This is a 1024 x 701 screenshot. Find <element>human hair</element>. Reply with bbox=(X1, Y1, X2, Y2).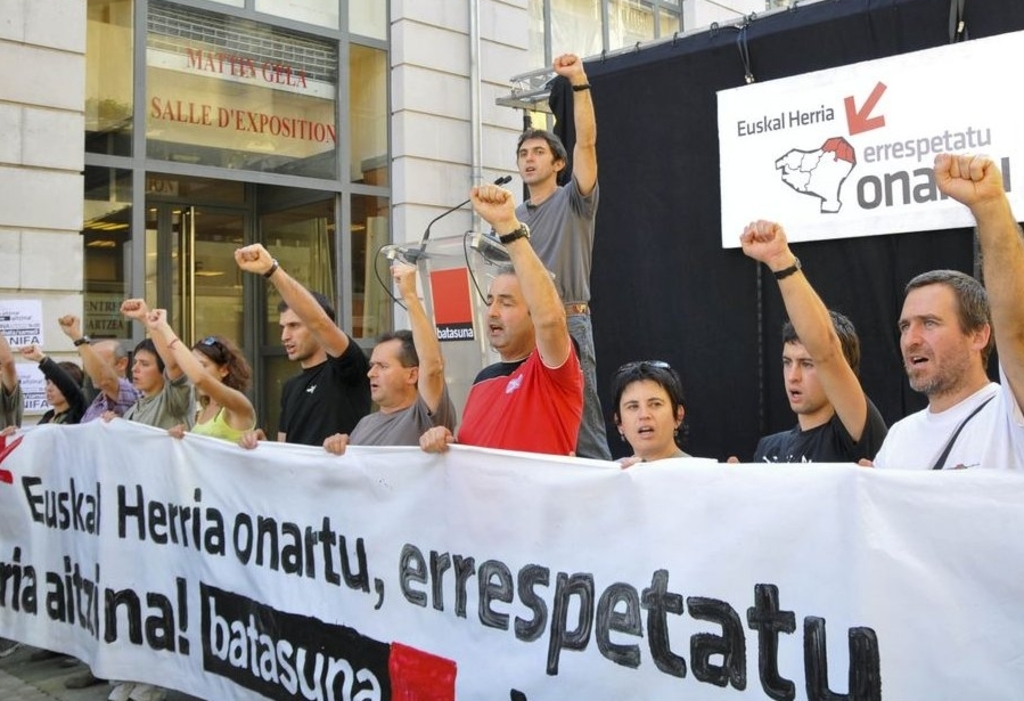
bbox=(374, 325, 418, 383).
